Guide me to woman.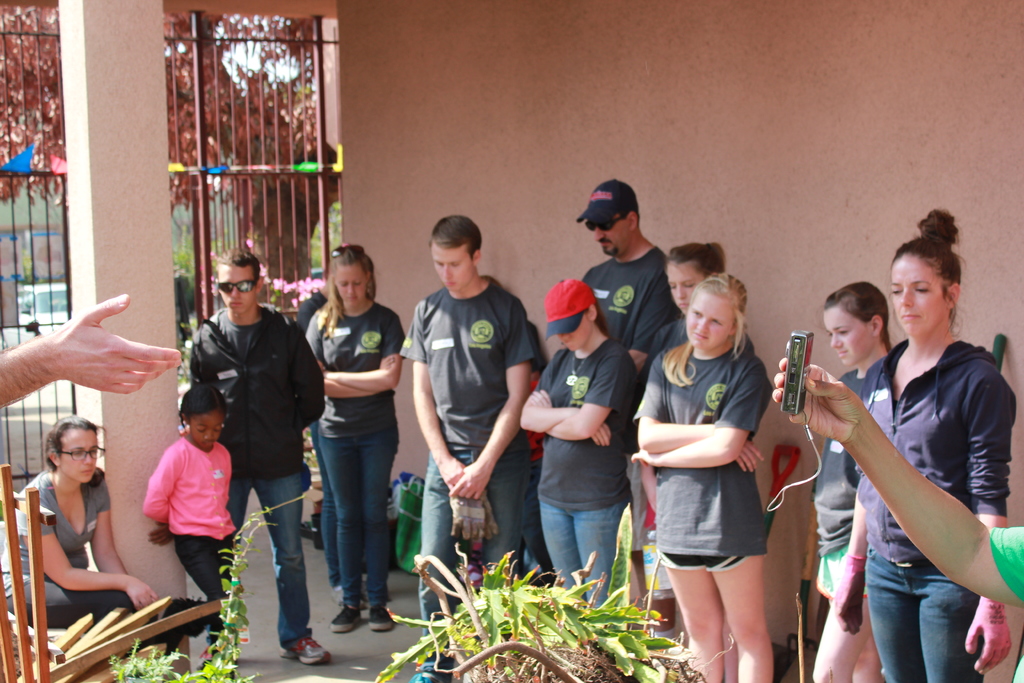
Guidance: bbox=(806, 208, 1011, 682).
